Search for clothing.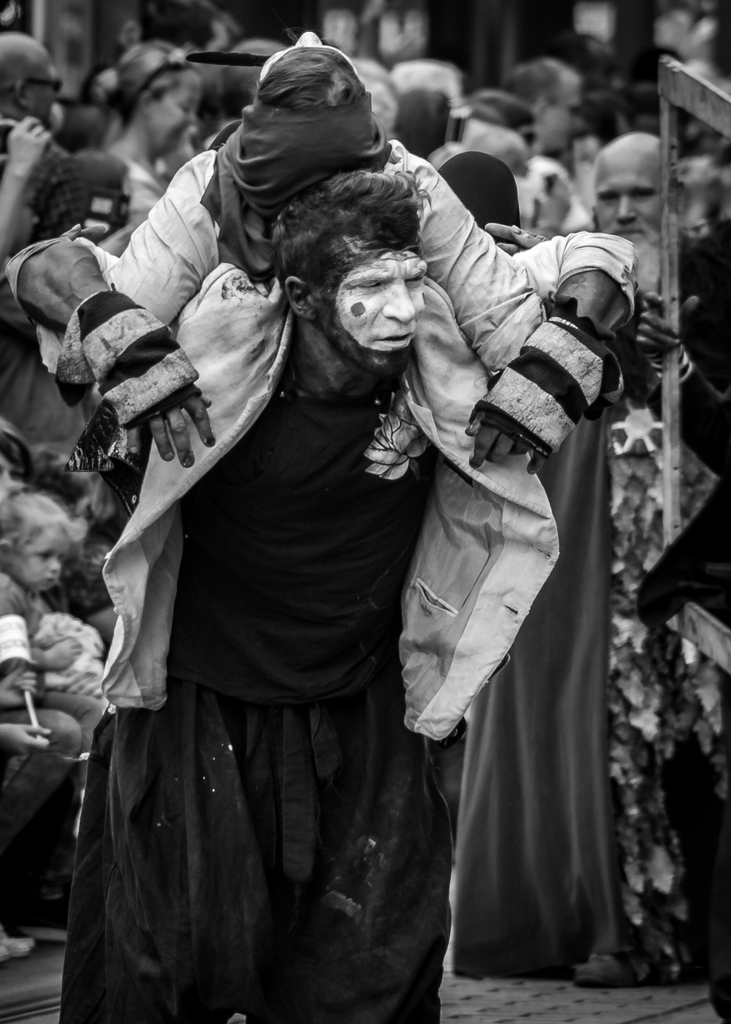
Found at <region>449, 352, 651, 982</region>.
